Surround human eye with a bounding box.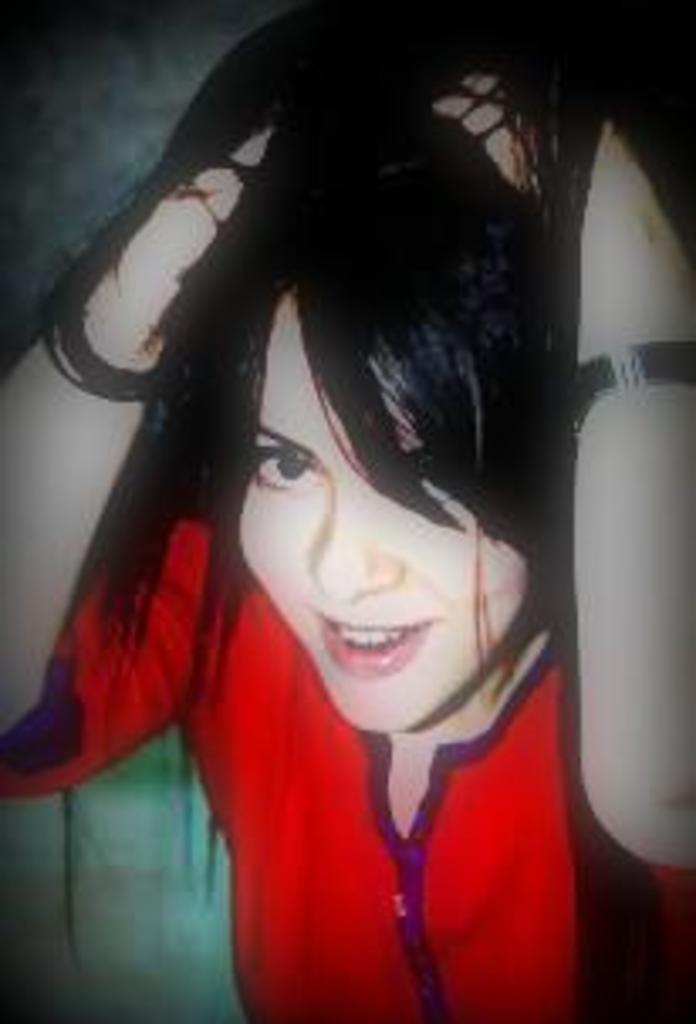
l=240, t=436, r=324, b=510.
